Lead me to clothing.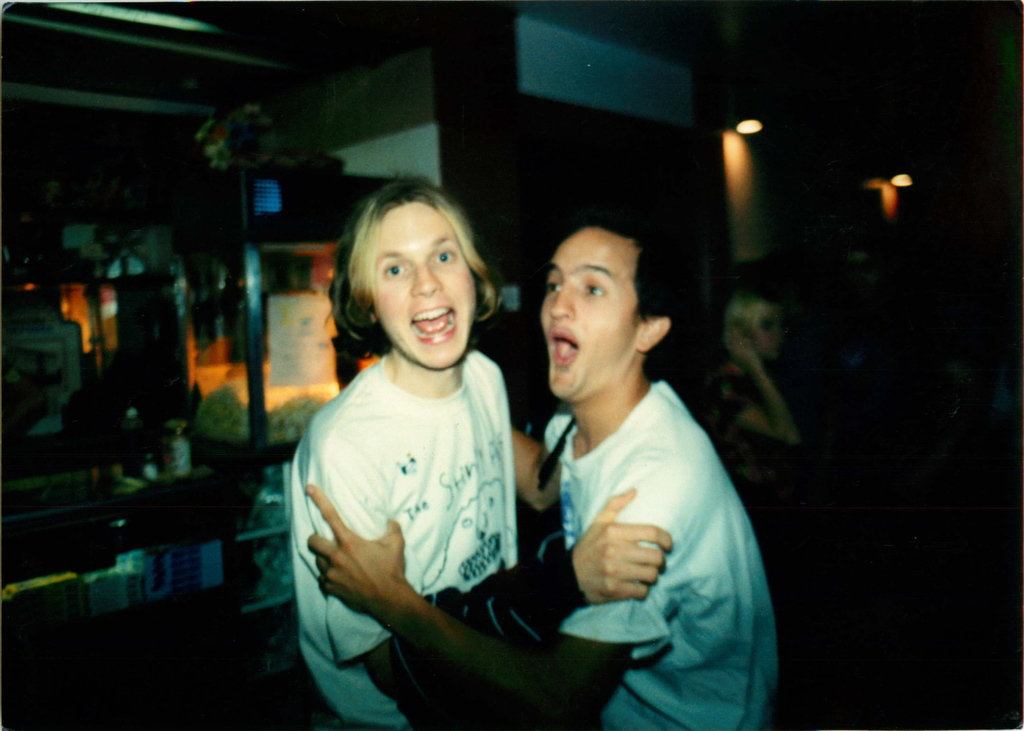
Lead to Rect(285, 317, 538, 644).
